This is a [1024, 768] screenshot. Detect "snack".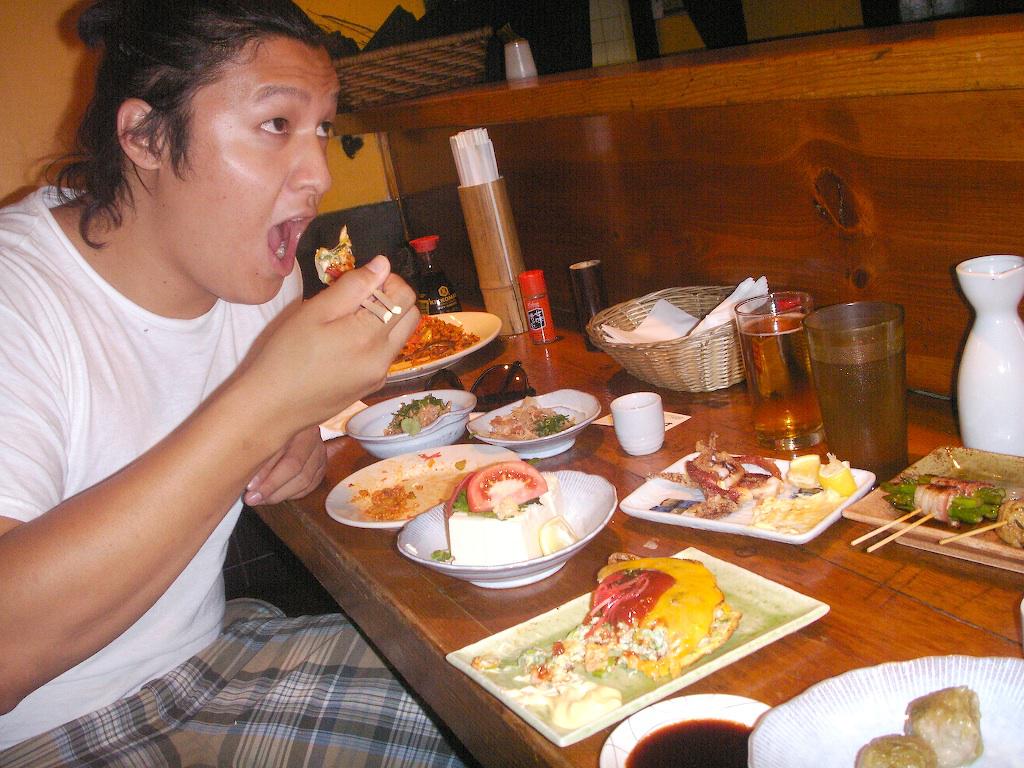
888,453,1009,531.
